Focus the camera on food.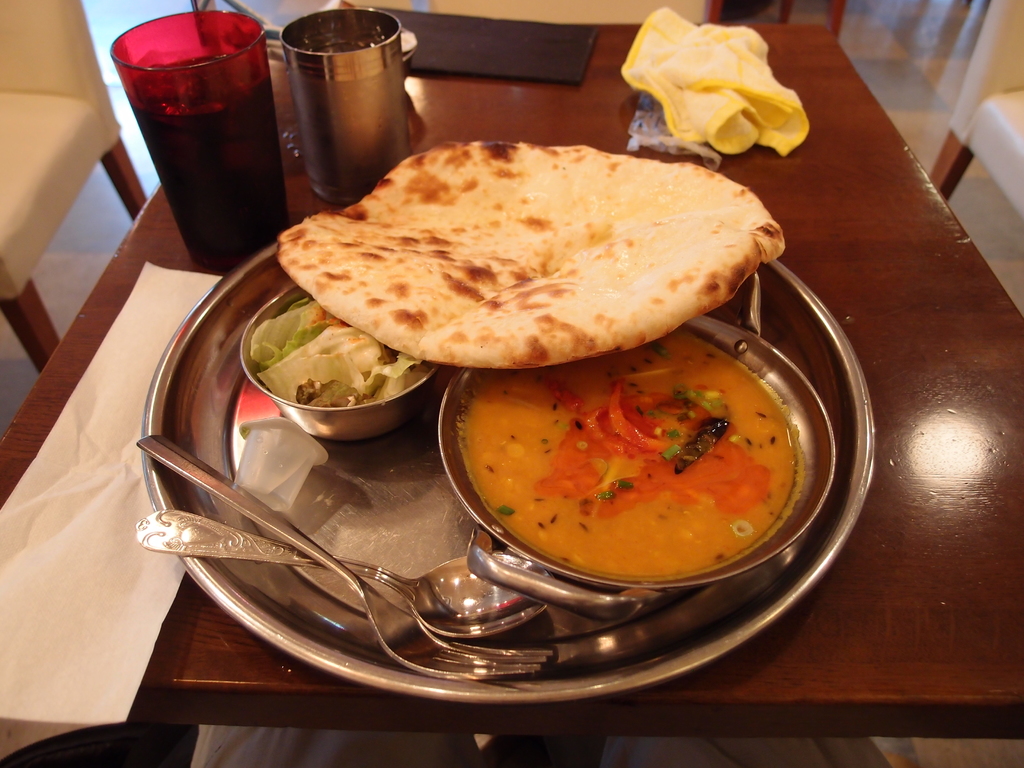
Focus region: x1=282, y1=113, x2=797, y2=365.
